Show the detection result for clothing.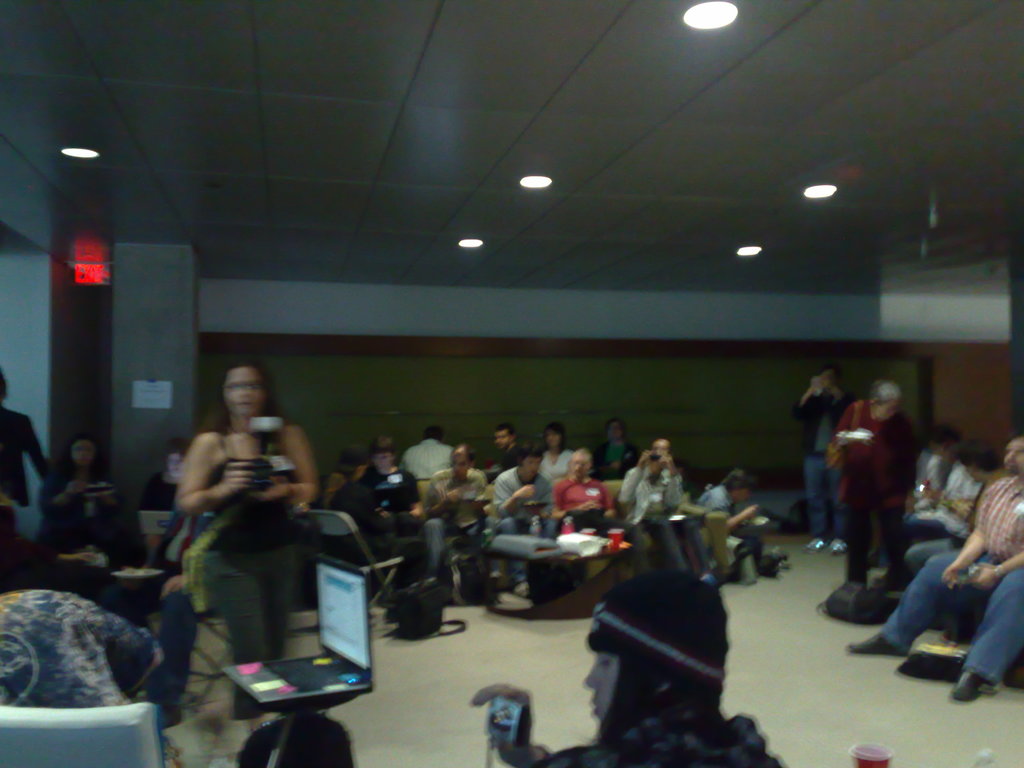
rect(371, 471, 413, 520).
